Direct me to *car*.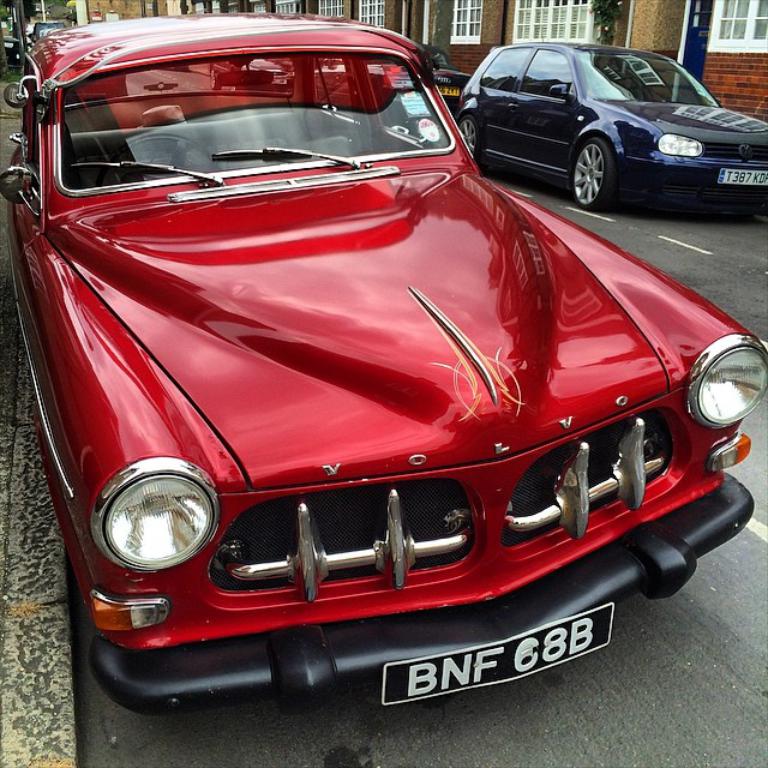
Direction: Rect(0, 0, 766, 718).
